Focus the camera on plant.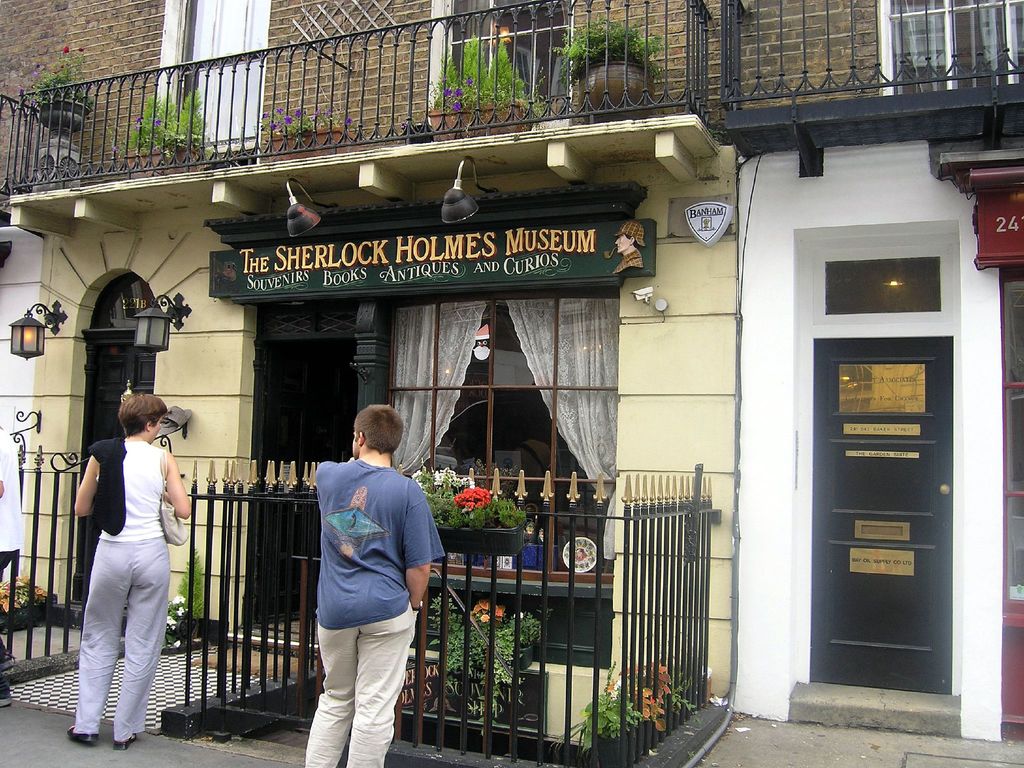
Focus region: region(264, 98, 358, 135).
